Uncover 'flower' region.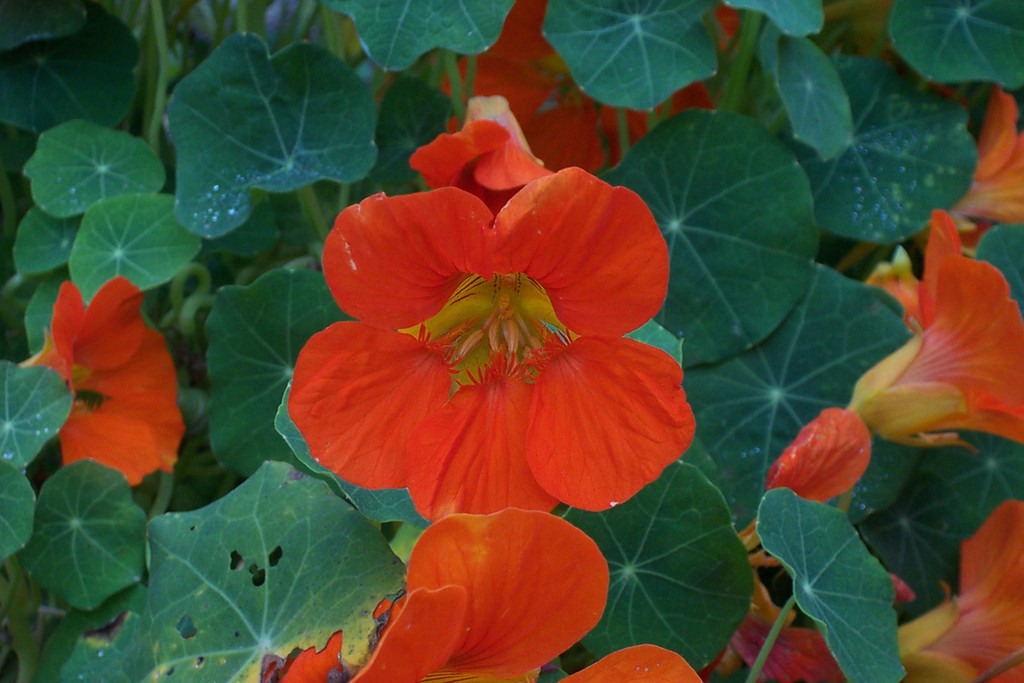
Uncovered: (left=440, top=0, right=717, bottom=202).
